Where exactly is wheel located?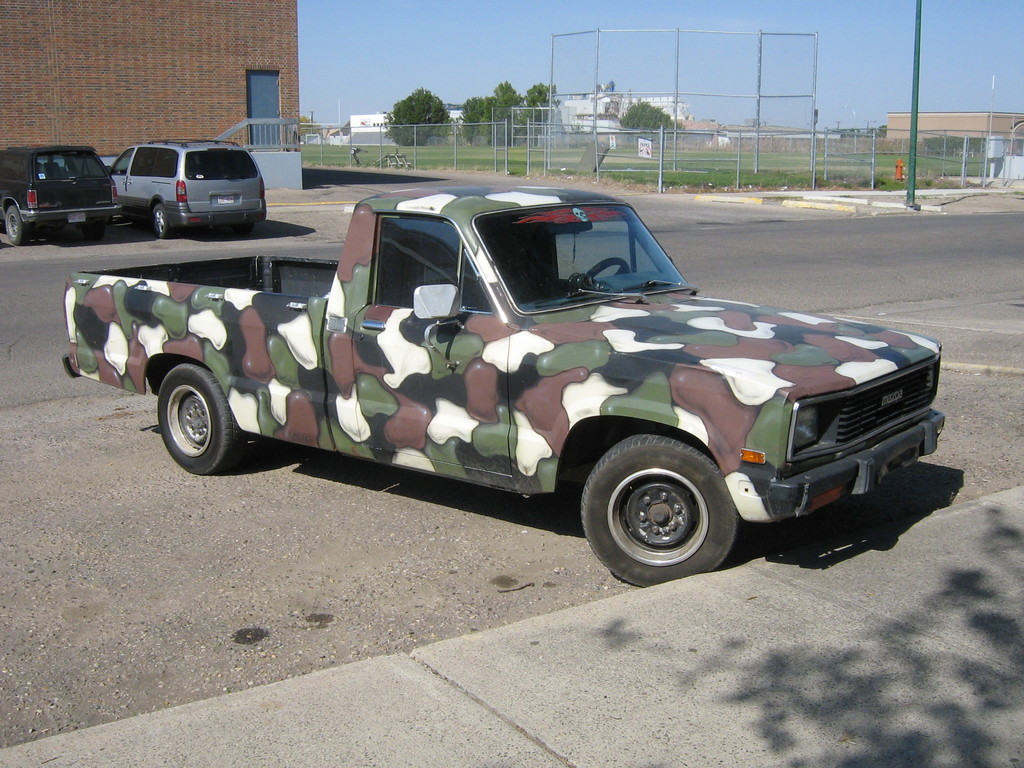
Its bounding box is region(150, 200, 173, 245).
